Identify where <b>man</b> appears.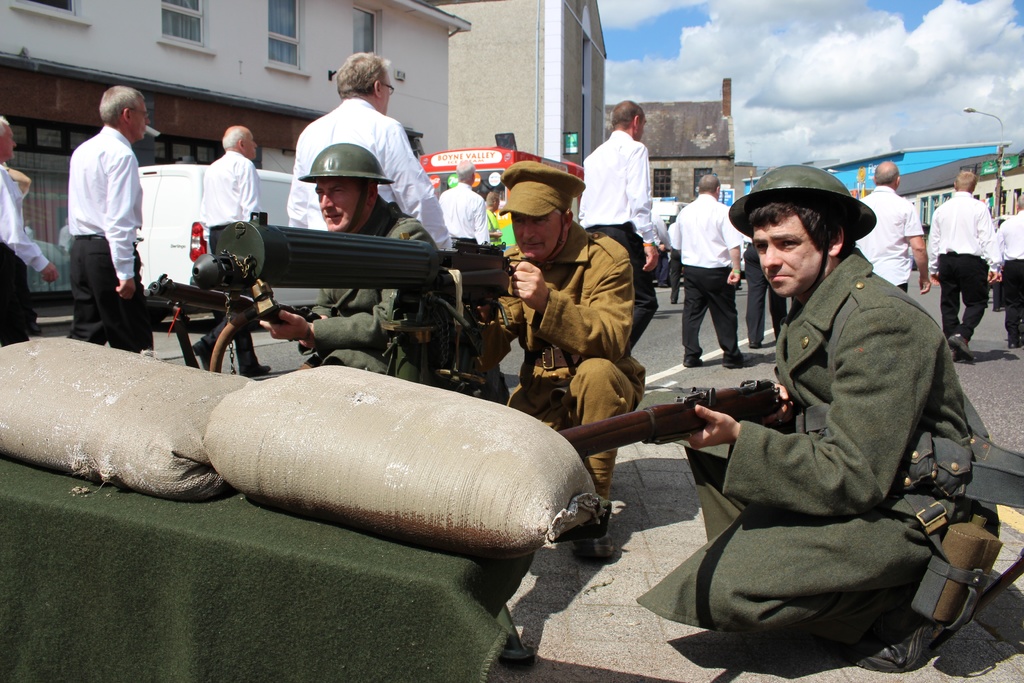
Appears at [left=742, top=235, right=791, bottom=346].
